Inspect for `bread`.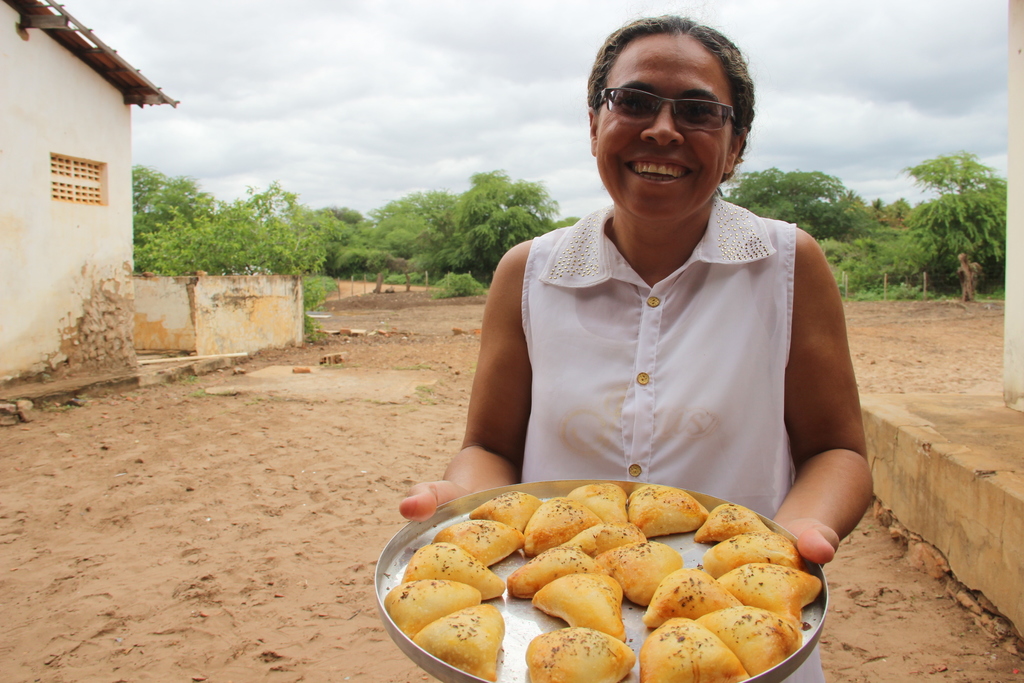
Inspection: bbox=(419, 482, 818, 677).
